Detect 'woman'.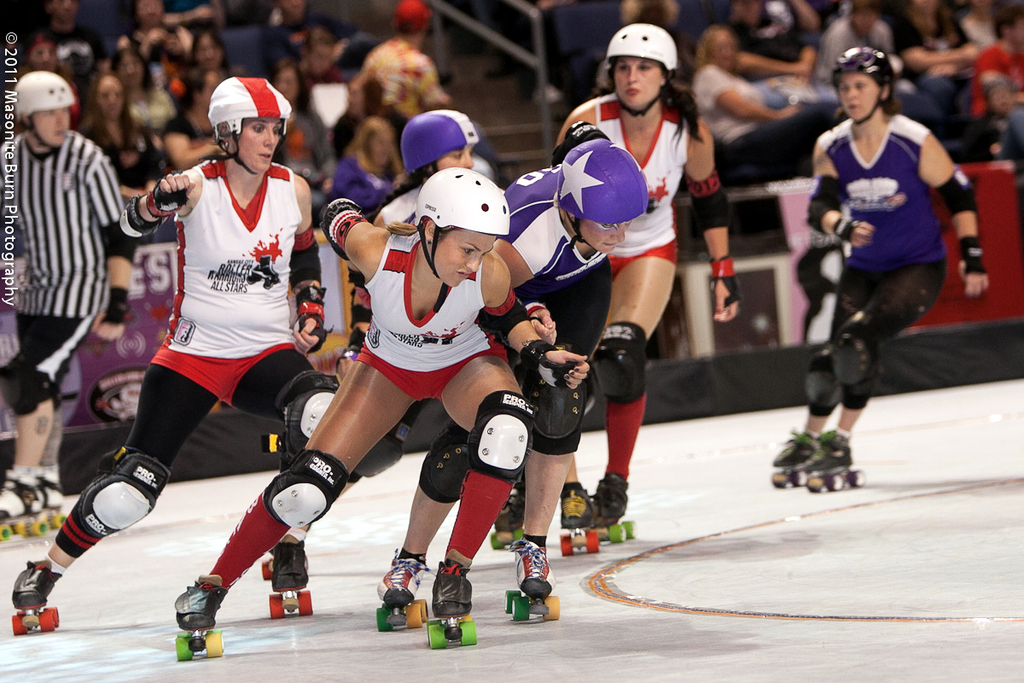
Detected at crop(294, 20, 340, 82).
